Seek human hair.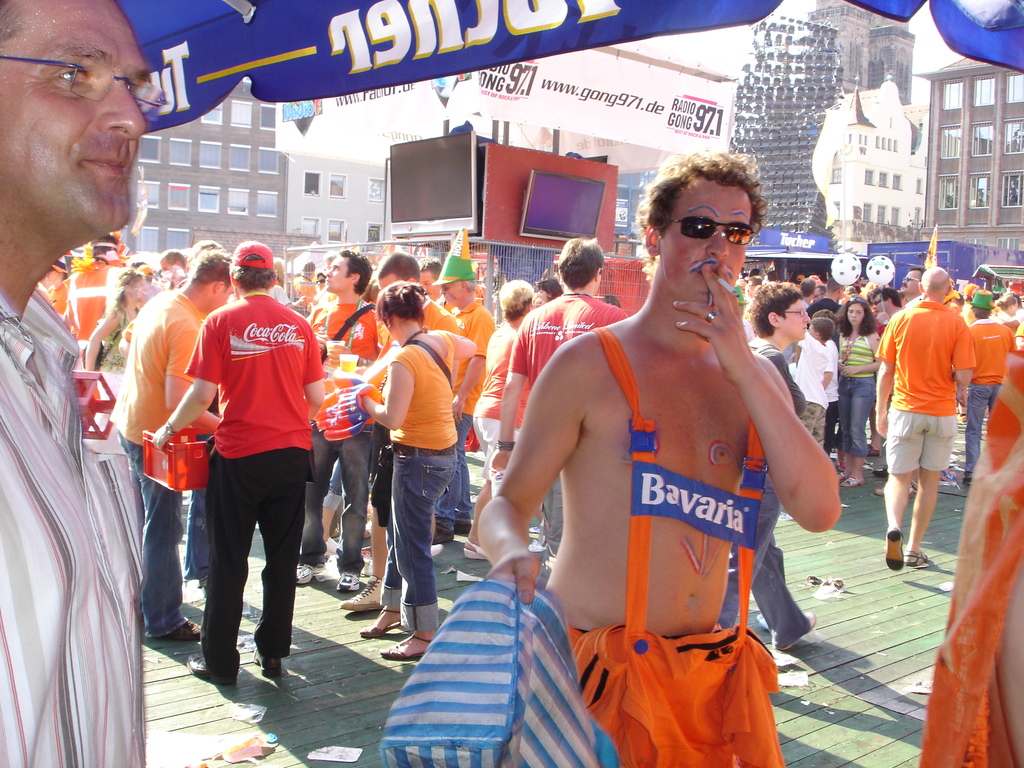
box(372, 279, 428, 332).
